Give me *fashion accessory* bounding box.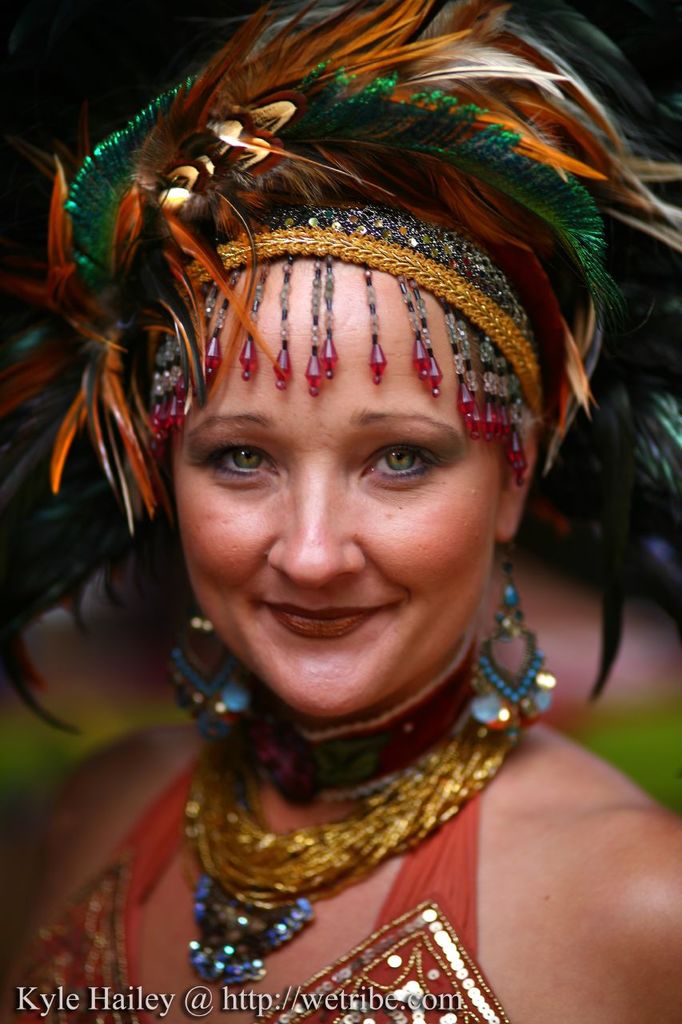
{"x1": 467, "y1": 531, "x2": 558, "y2": 735}.
